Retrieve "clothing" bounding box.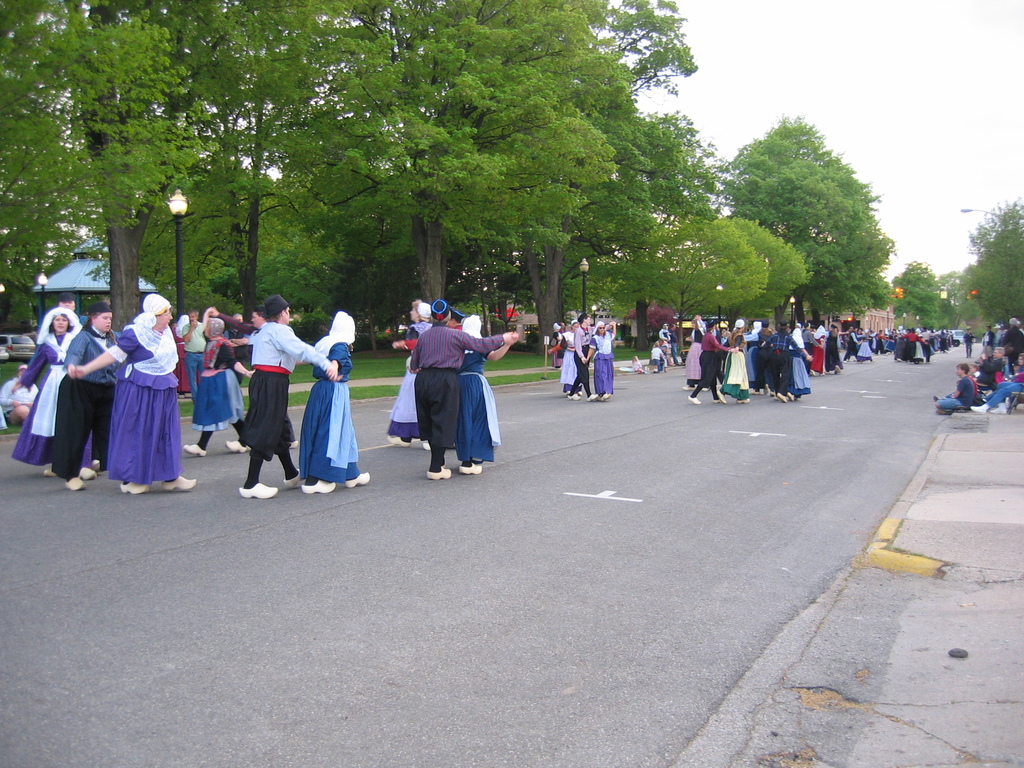
Bounding box: select_region(742, 320, 775, 383).
